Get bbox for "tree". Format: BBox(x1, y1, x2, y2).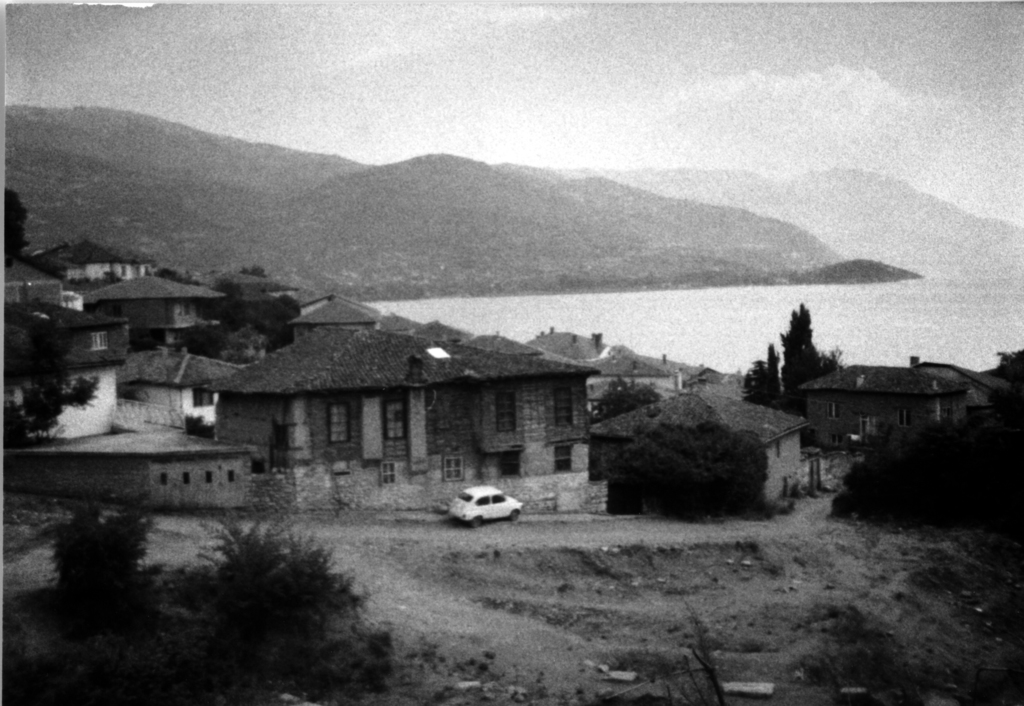
BBox(0, 185, 31, 295).
